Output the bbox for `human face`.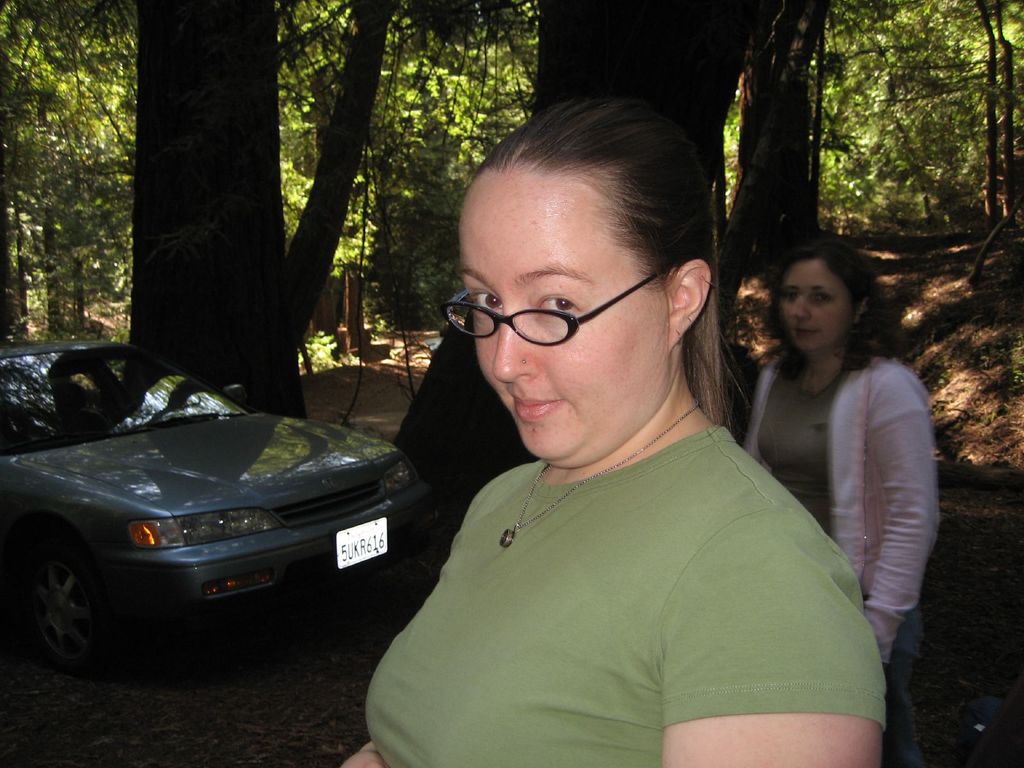
[456,170,670,463].
